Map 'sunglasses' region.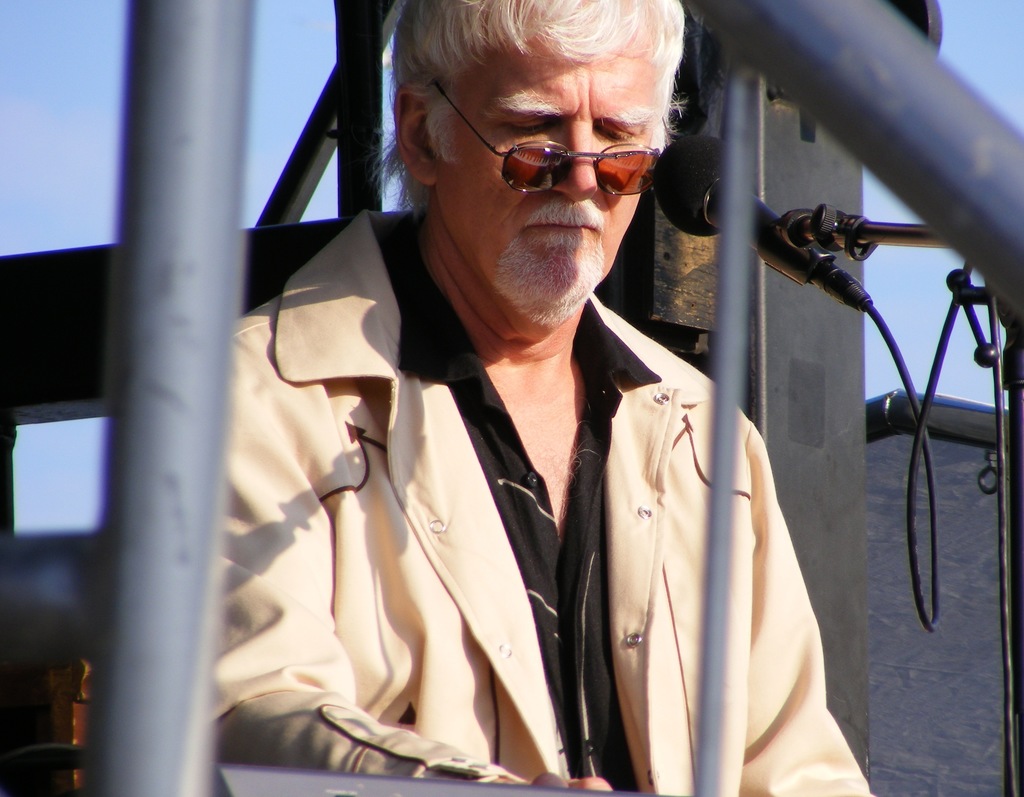
Mapped to (432,74,670,195).
